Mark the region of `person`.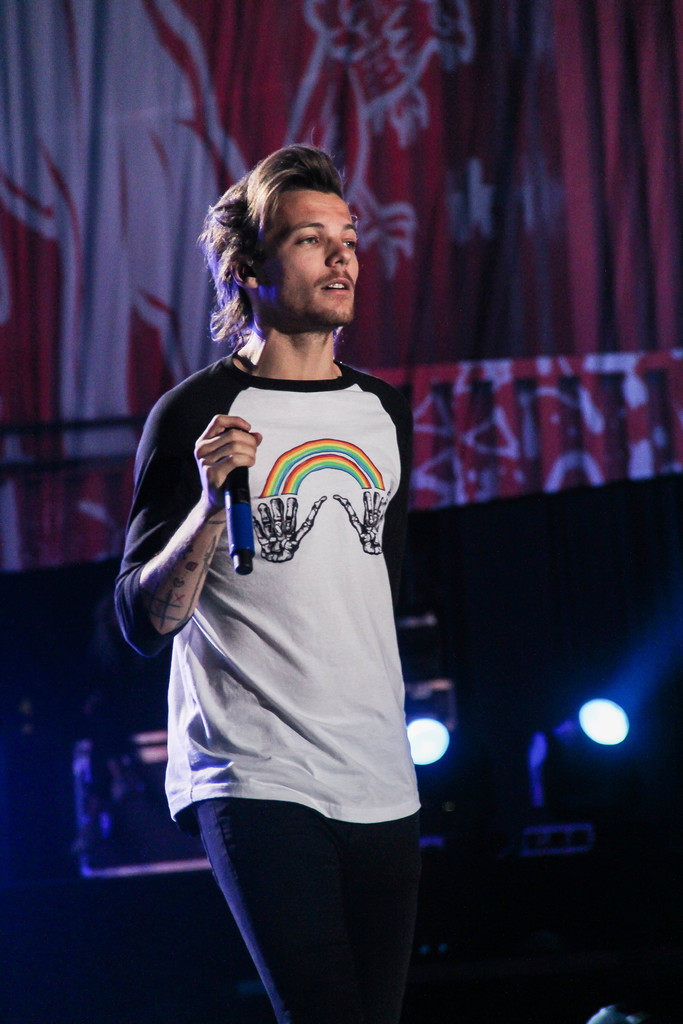
Region: {"left": 120, "top": 140, "right": 415, "bottom": 1023}.
